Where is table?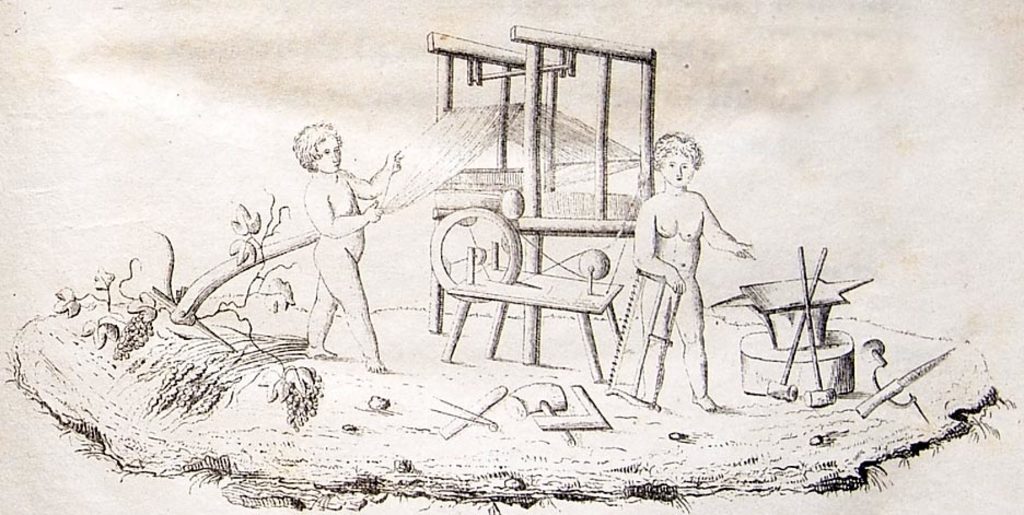
rect(449, 254, 631, 381).
